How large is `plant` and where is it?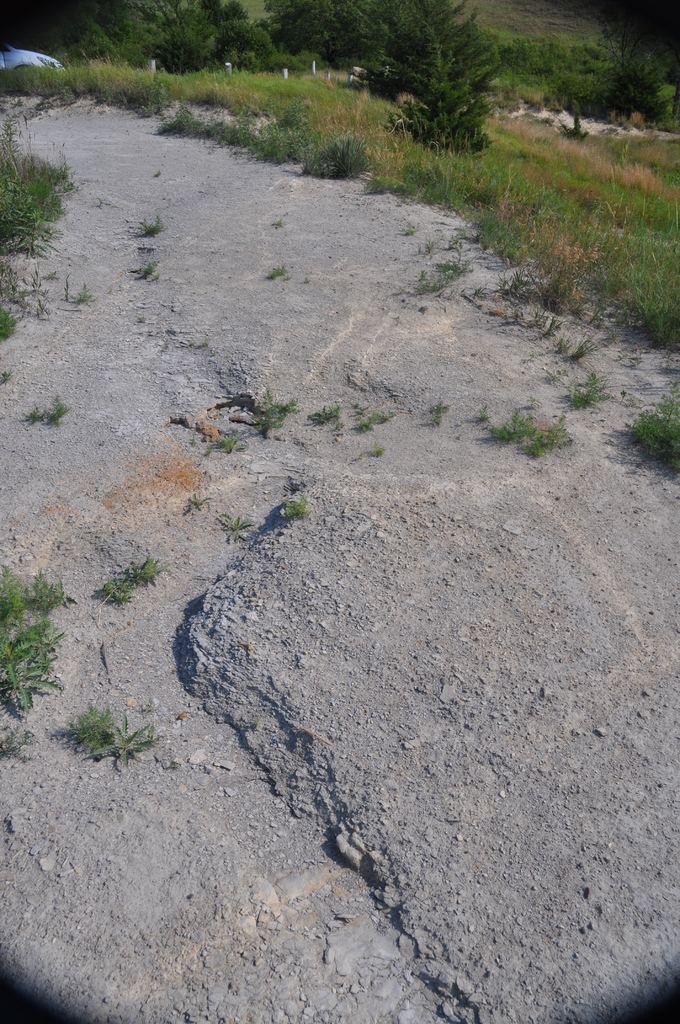
Bounding box: (348,399,373,415).
